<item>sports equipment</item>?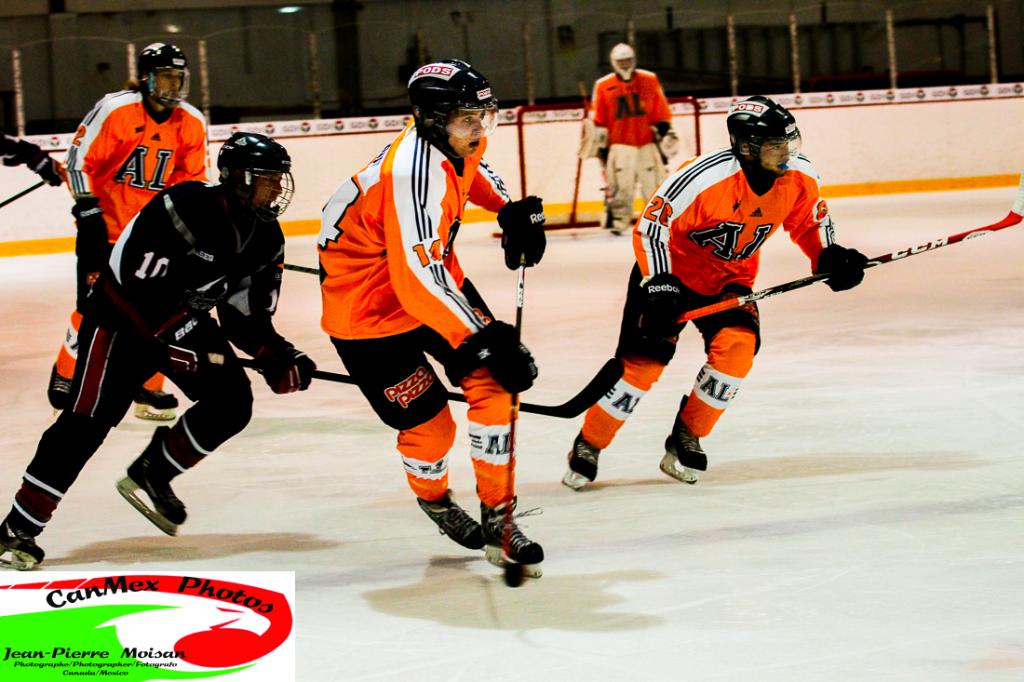
{"left": 0, "top": 178, "right": 47, "bottom": 207}
